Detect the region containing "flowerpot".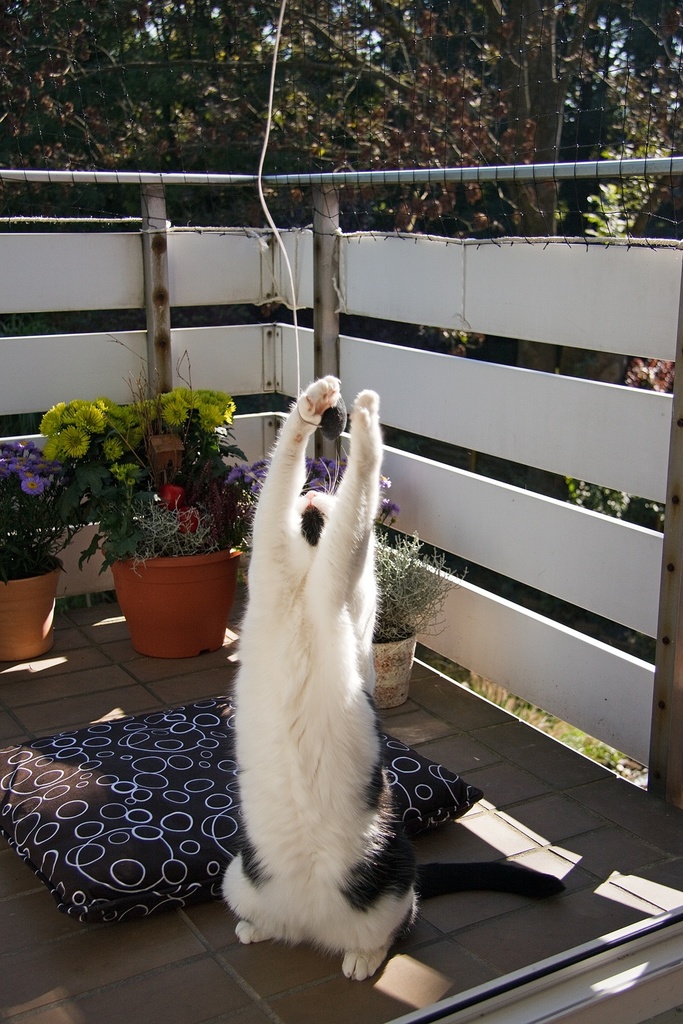
<box>0,545,64,660</box>.
